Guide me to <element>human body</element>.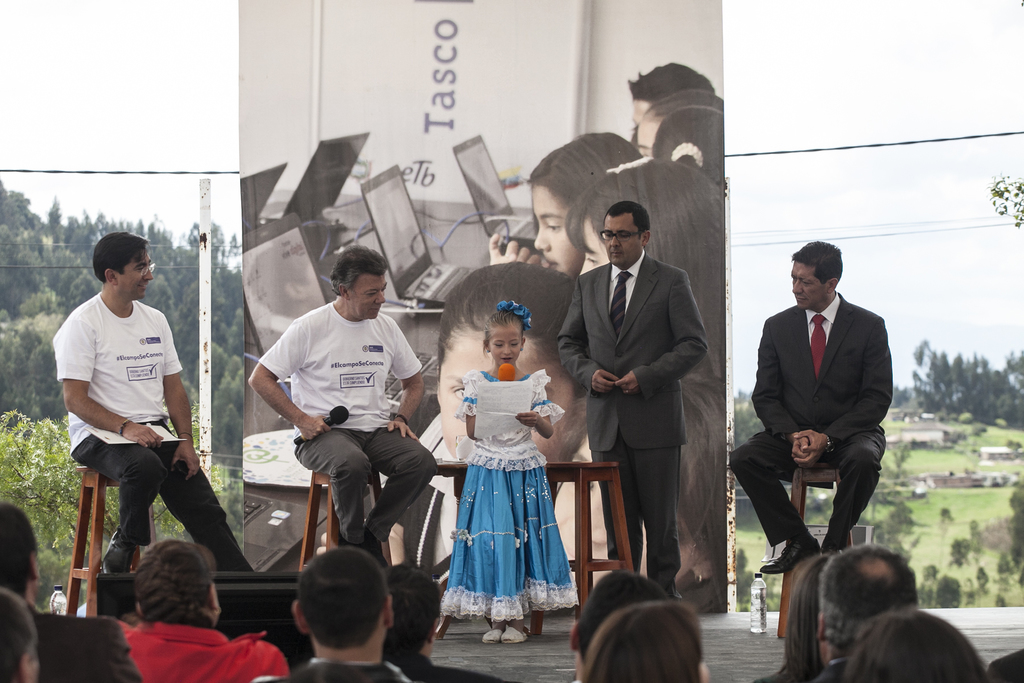
Guidance: (847, 604, 985, 682).
